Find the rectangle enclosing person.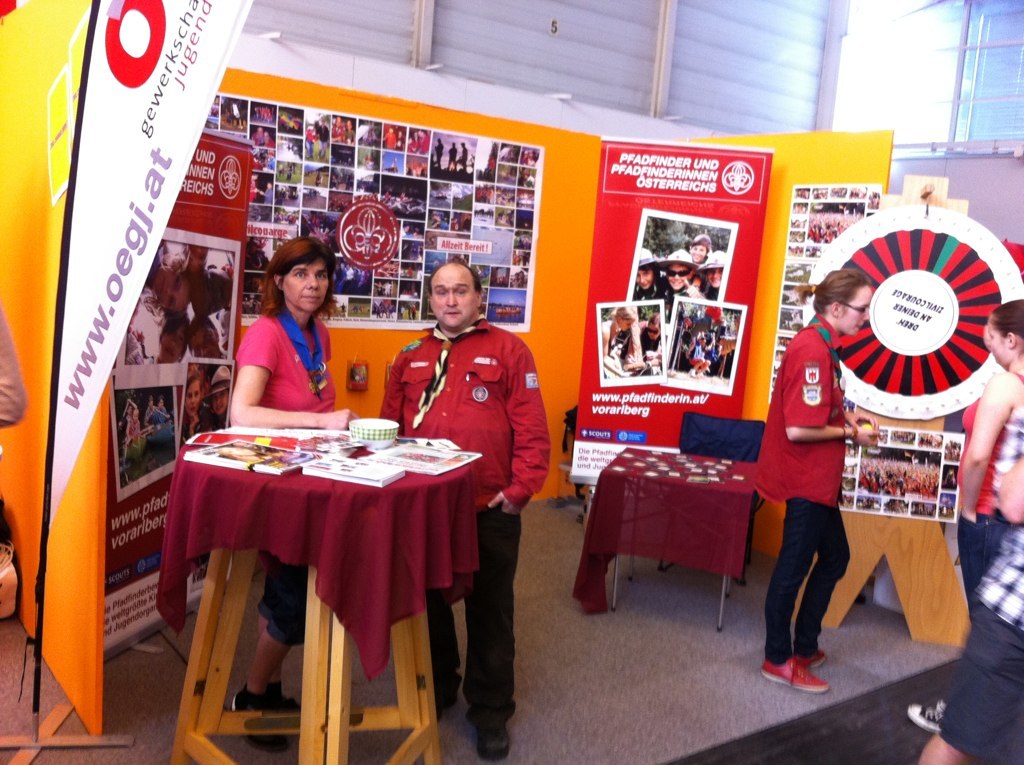
<bbox>377, 258, 558, 764</bbox>.
